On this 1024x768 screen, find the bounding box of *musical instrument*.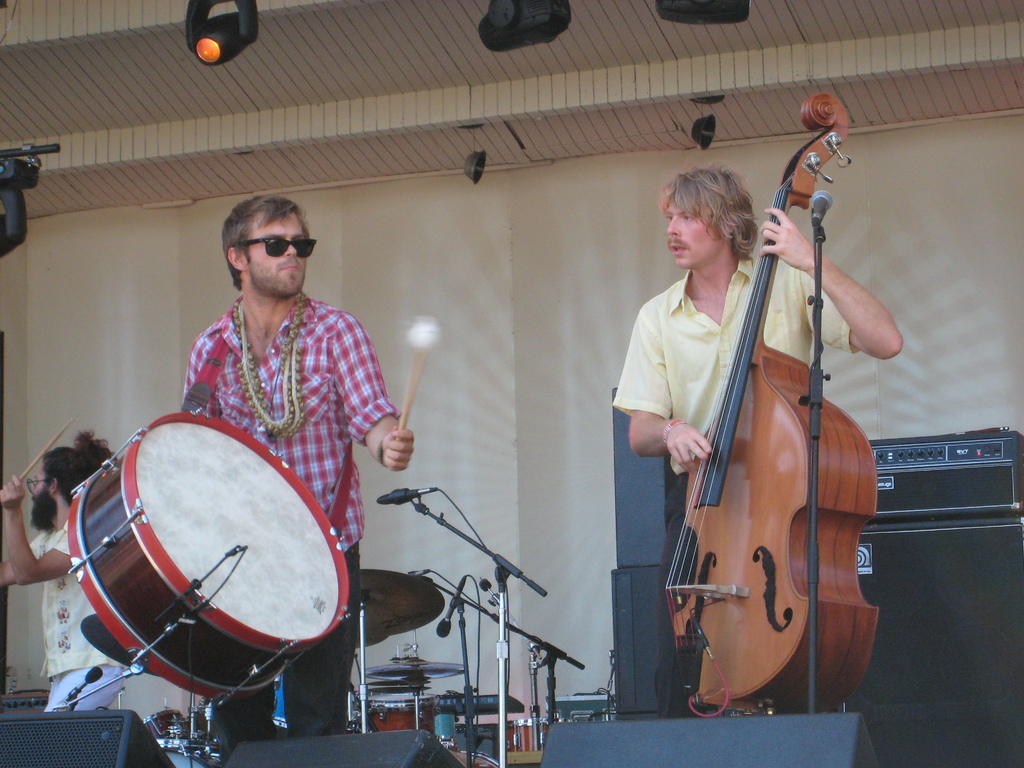
Bounding box: locate(354, 680, 440, 741).
